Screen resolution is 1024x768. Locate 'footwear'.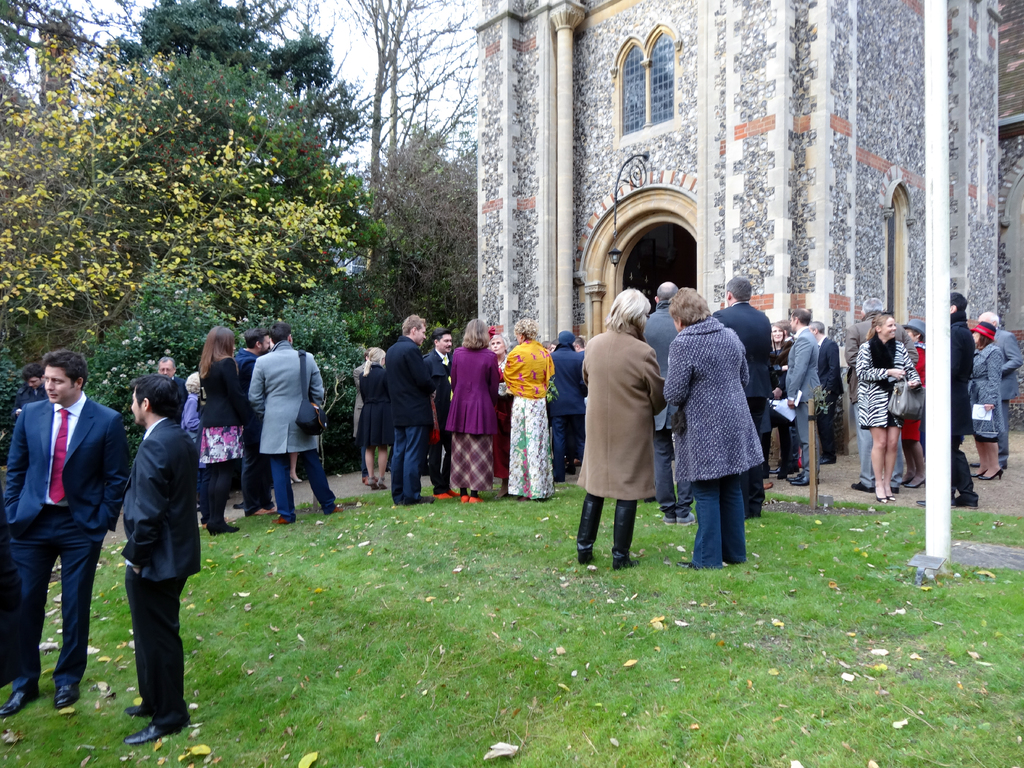
460,496,471,505.
